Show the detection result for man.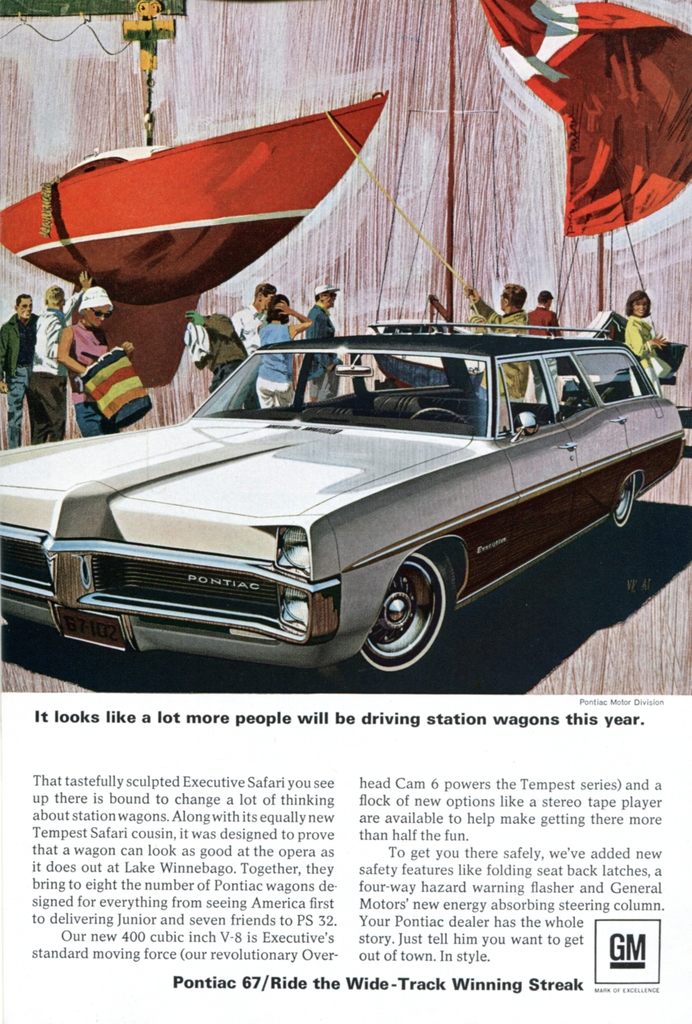
{"left": 32, "top": 269, "right": 95, "bottom": 442}.
